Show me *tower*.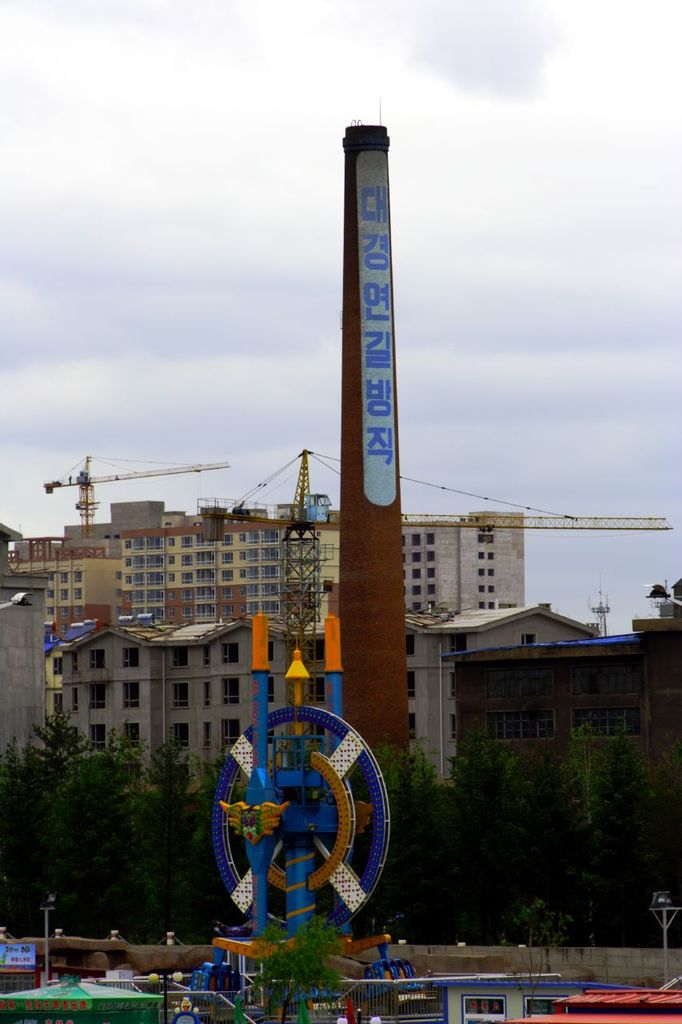
*tower* is here: rect(345, 109, 417, 760).
